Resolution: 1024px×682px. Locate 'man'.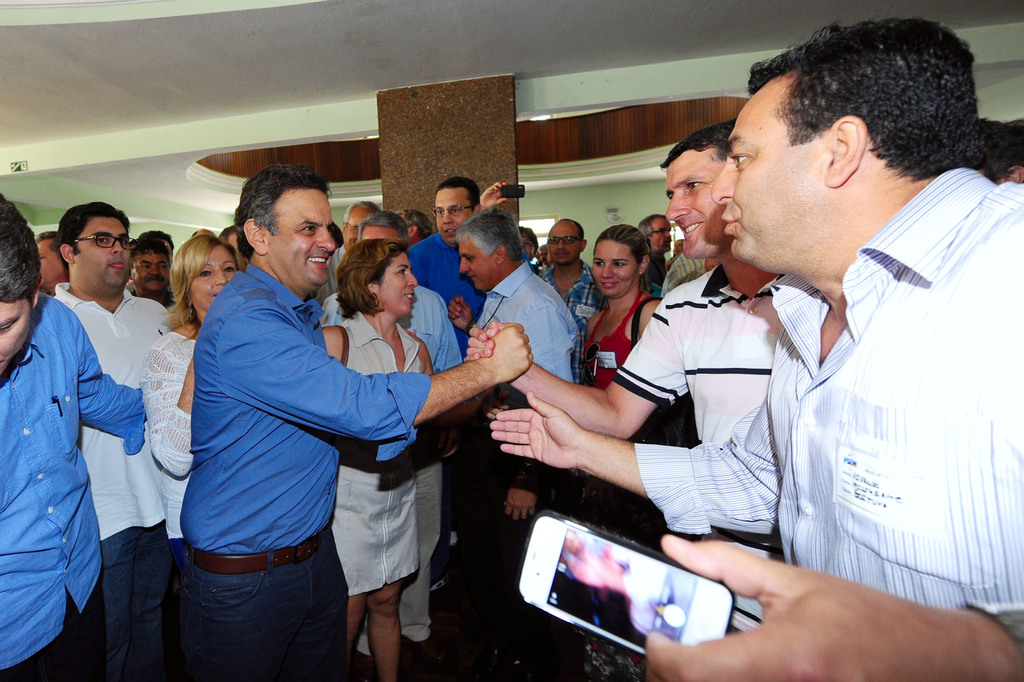
crop(446, 206, 581, 669).
